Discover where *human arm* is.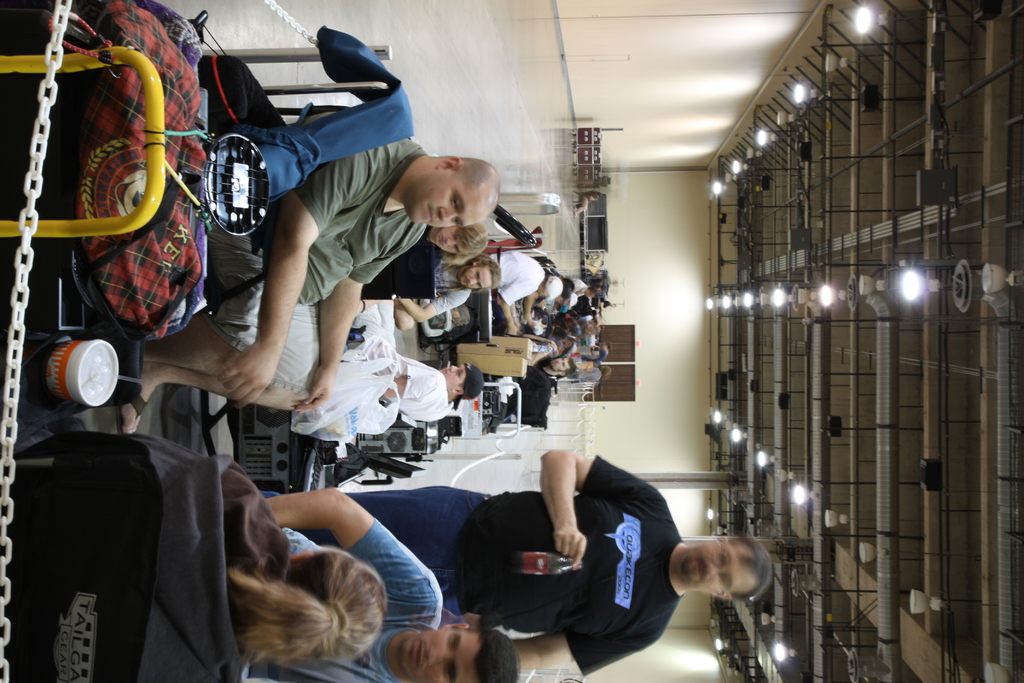
Discovered at pyautogui.locateOnScreen(484, 268, 540, 342).
